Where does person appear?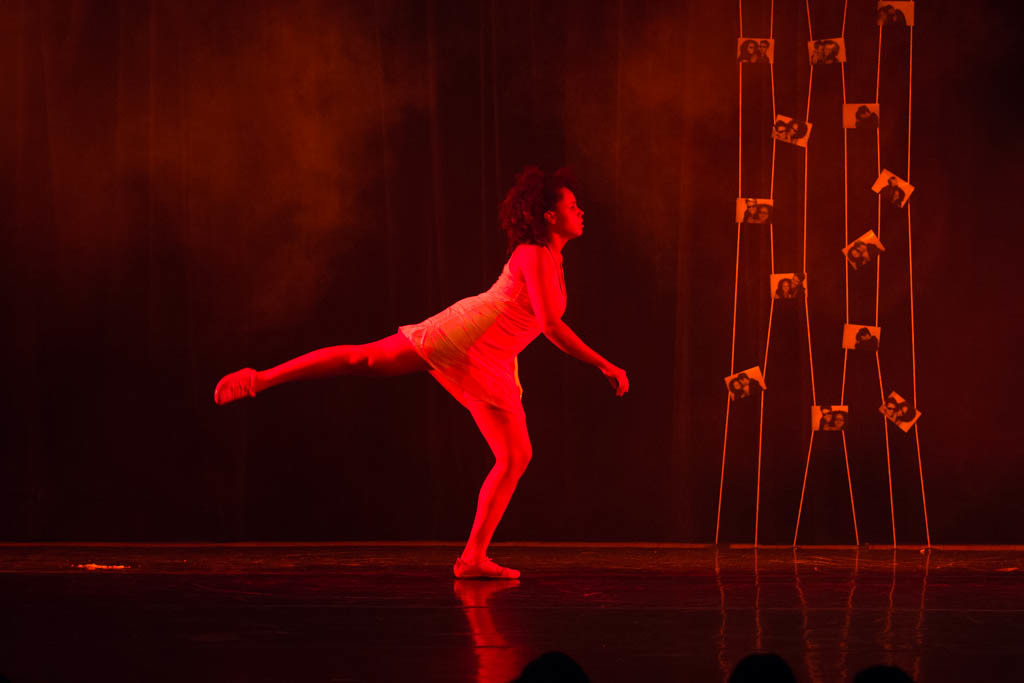
Appears at locate(233, 170, 640, 589).
